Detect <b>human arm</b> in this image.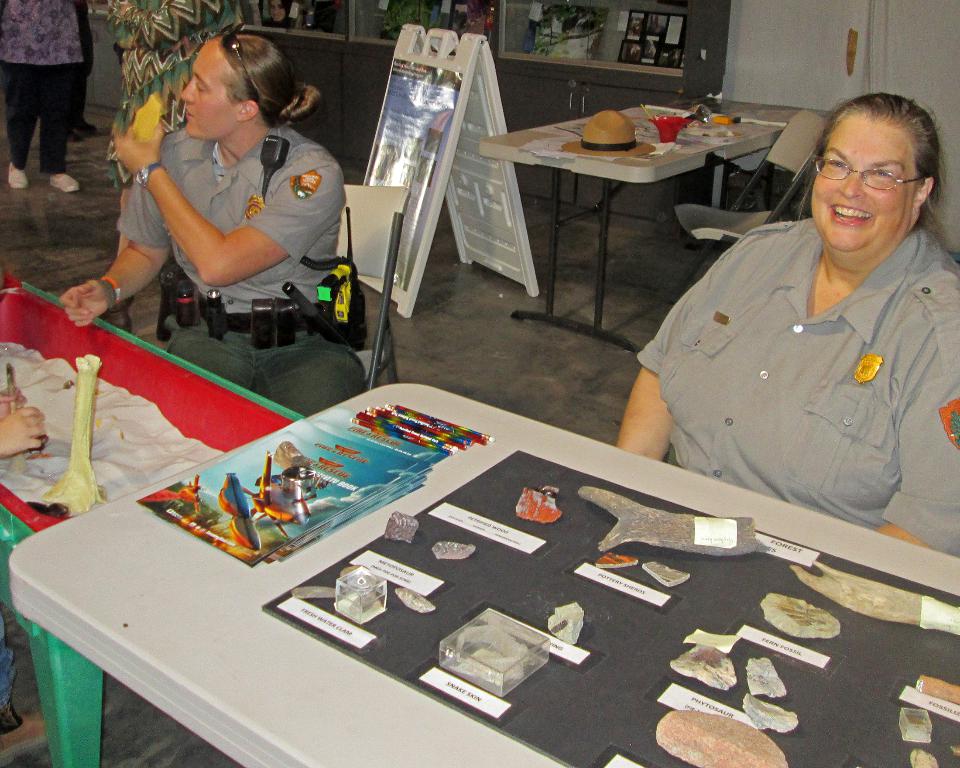
Detection: [611, 299, 683, 467].
